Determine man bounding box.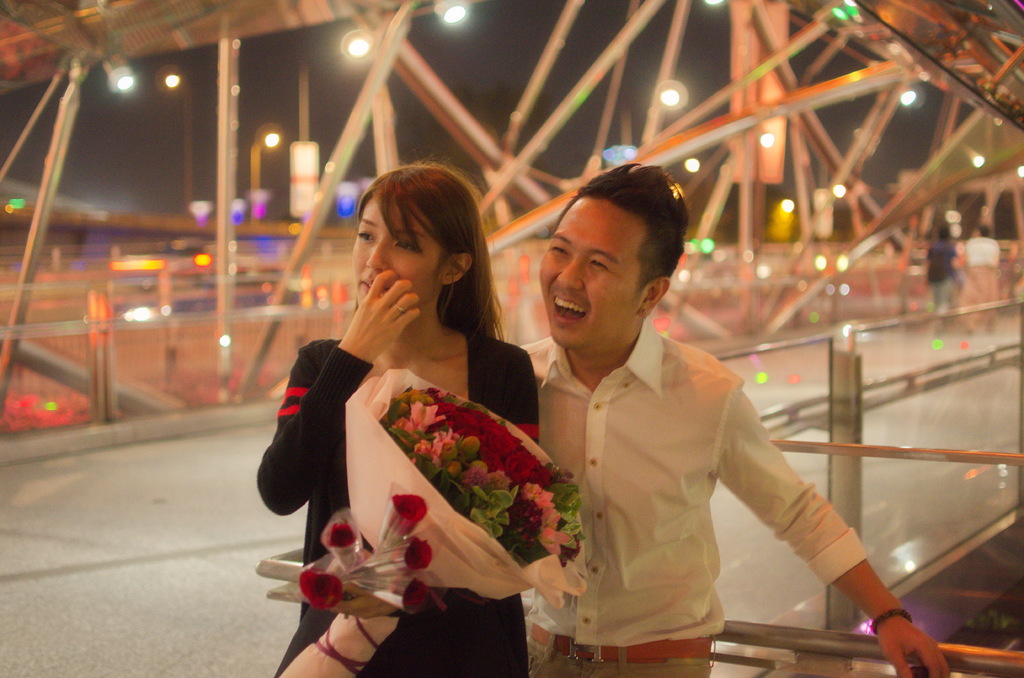
Determined: [483,191,878,656].
